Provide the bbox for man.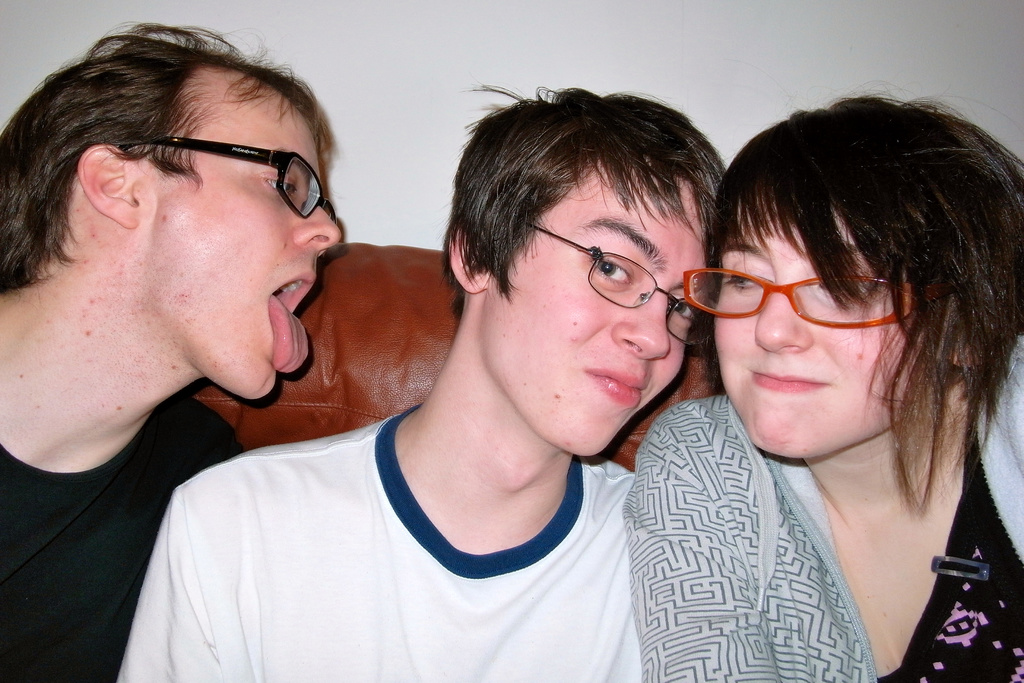
x1=111 y1=96 x2=726 y2=682.
